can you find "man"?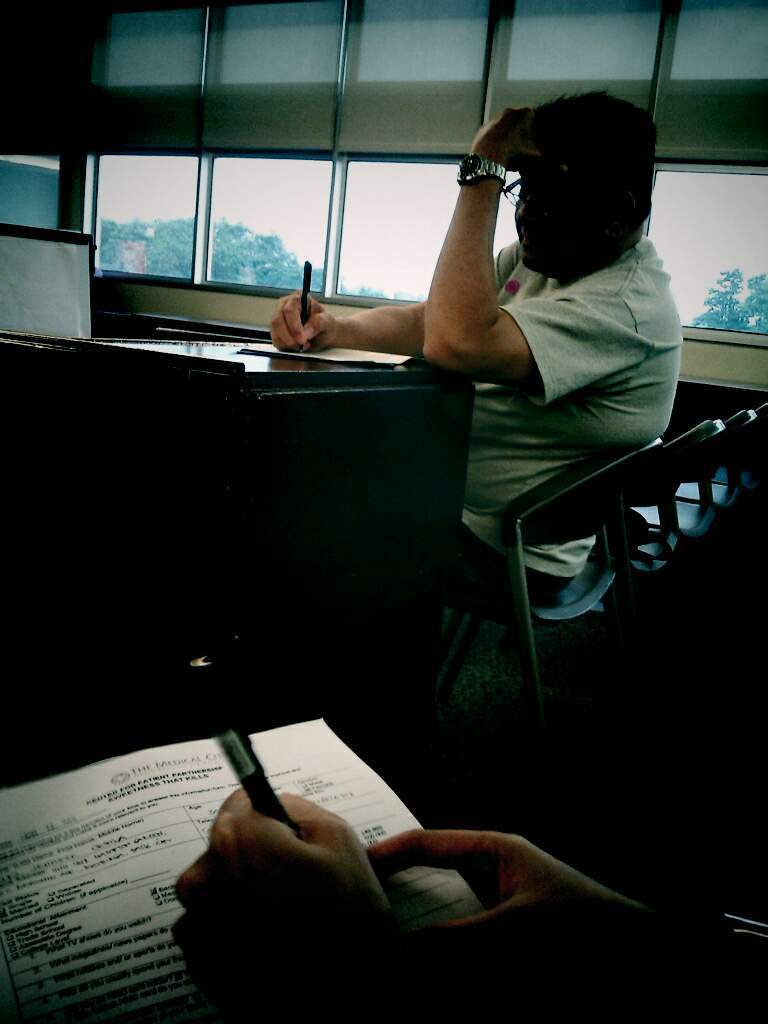
Yes, bounding box: <bbox>301, 110, 706, 642</bbox>.
